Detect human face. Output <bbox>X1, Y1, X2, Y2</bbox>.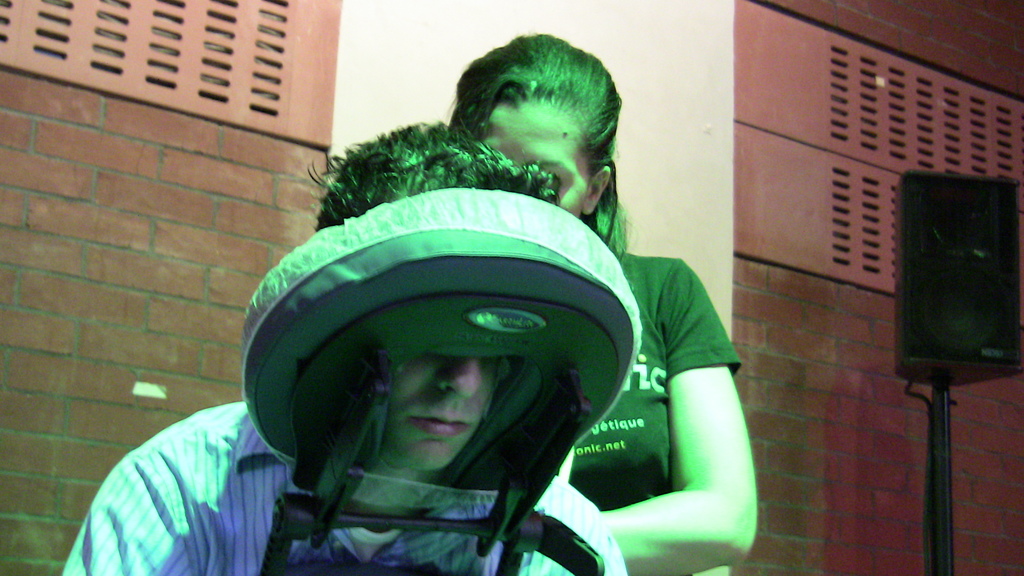
<bbox>387, 356, 492, 470</bbox>.
